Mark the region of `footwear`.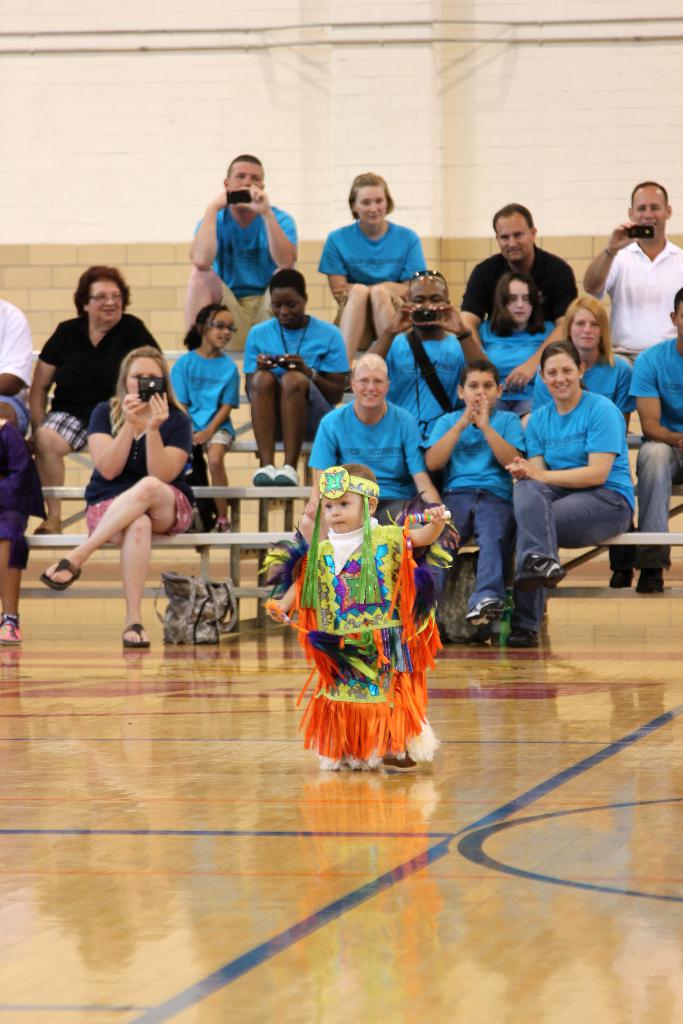
Region: x1=272, y1=463, x2=299, y2=488.
